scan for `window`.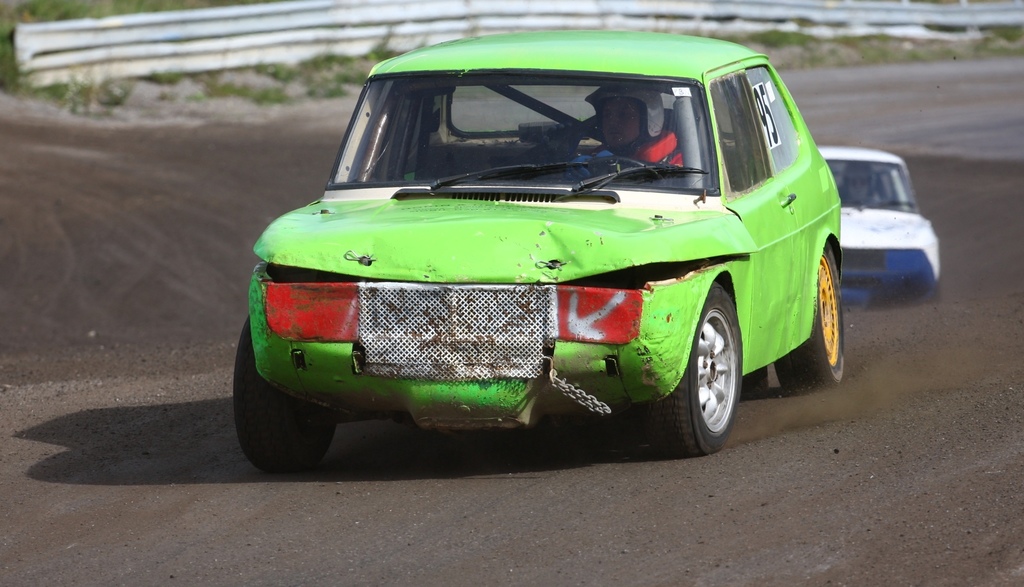
Scan result: bbox(707, 65, 771, 197).
